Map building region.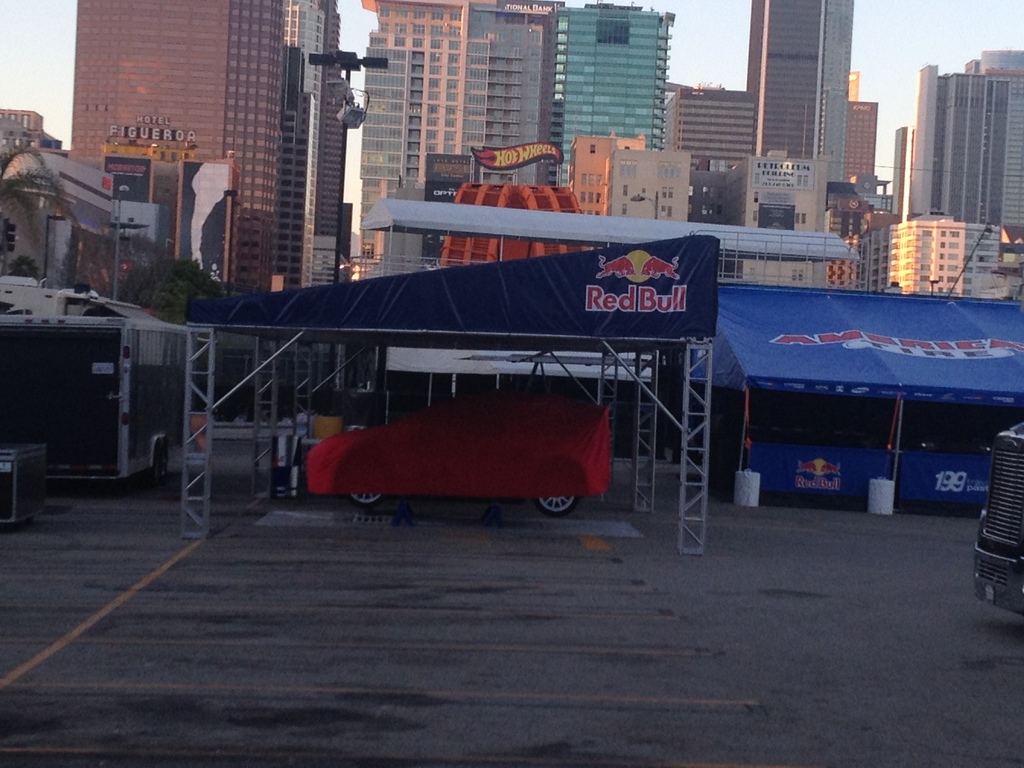
Mapped to bbox=[909, 49, 1021, 221].
